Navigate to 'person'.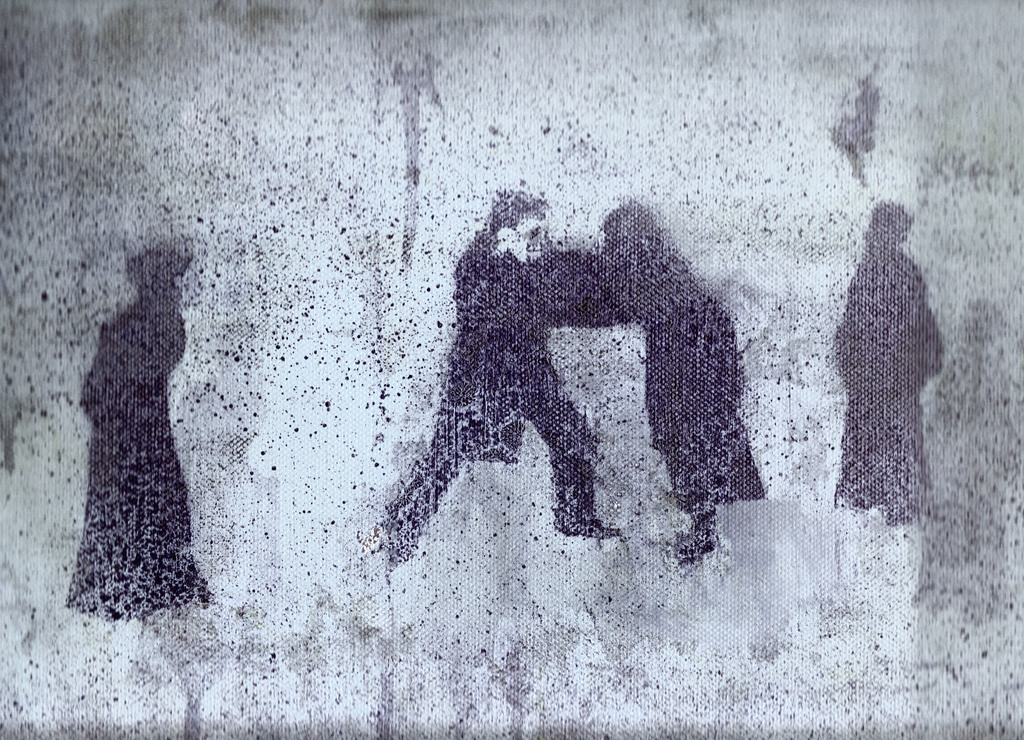
Navigation target: bbox=(377, 192, 625, 576).
